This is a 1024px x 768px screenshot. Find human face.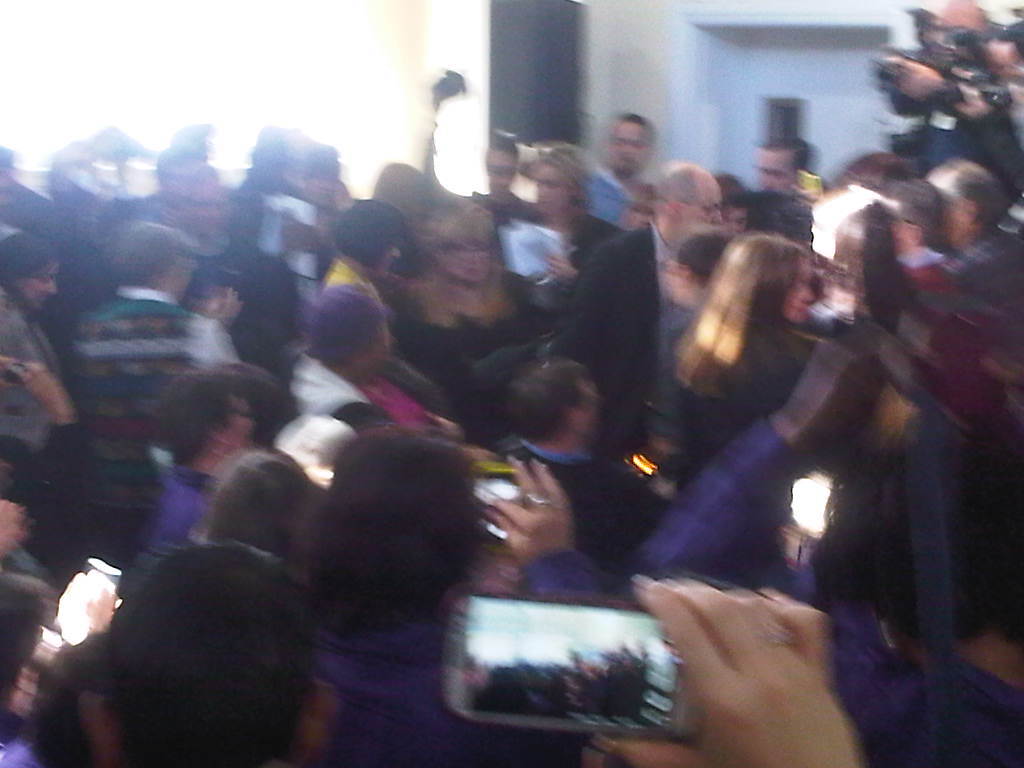
Bounding box: (784, 265, 814, 322).
